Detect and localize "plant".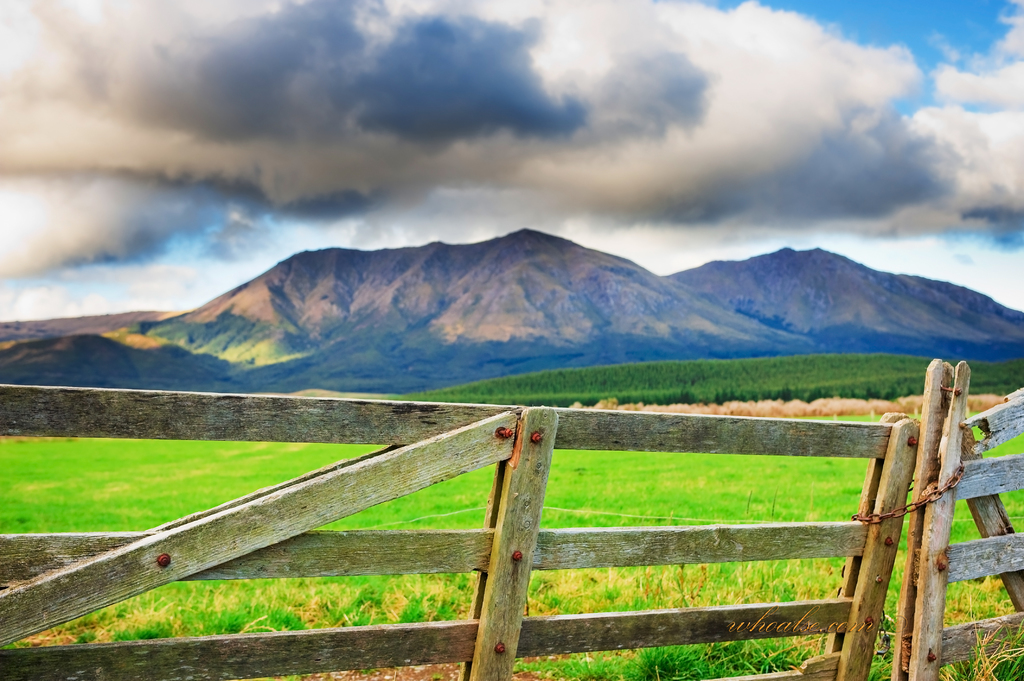
Localized at box=[952, 490, 985, 553].
